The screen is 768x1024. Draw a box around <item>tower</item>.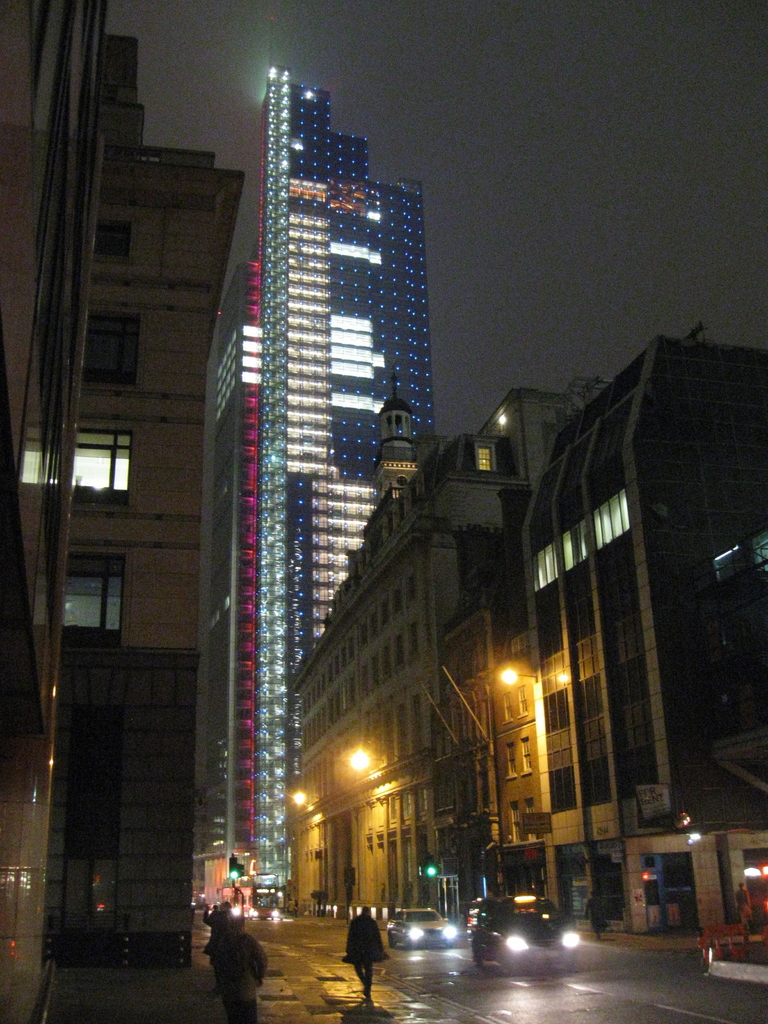
bbox=(167, 57, 440, 974).
